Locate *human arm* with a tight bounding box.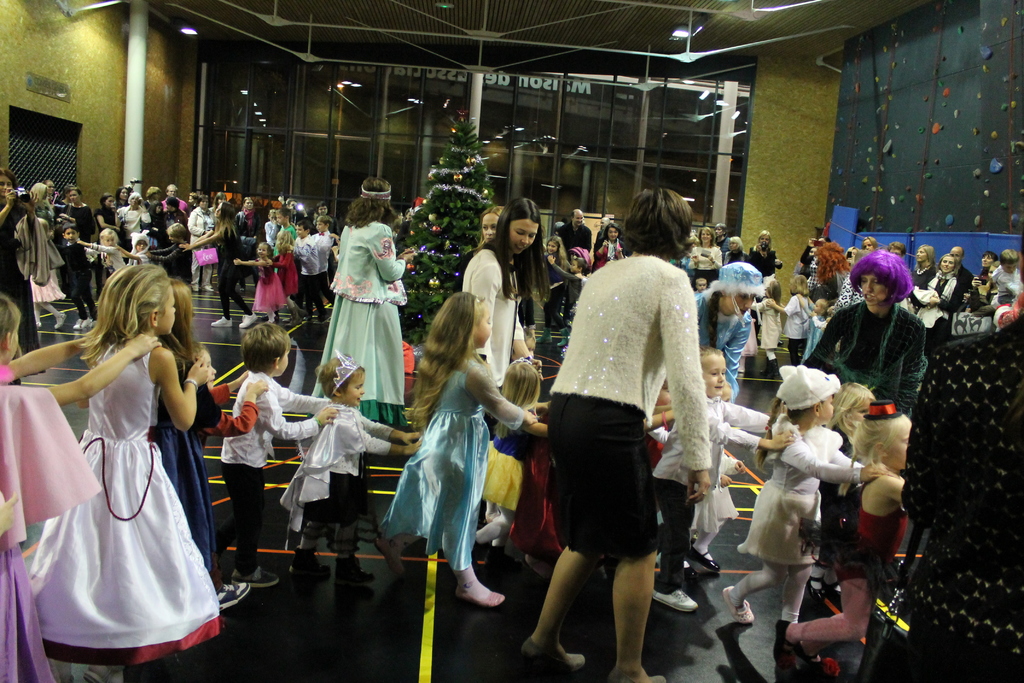
locate(827, 446, 863, 465).
